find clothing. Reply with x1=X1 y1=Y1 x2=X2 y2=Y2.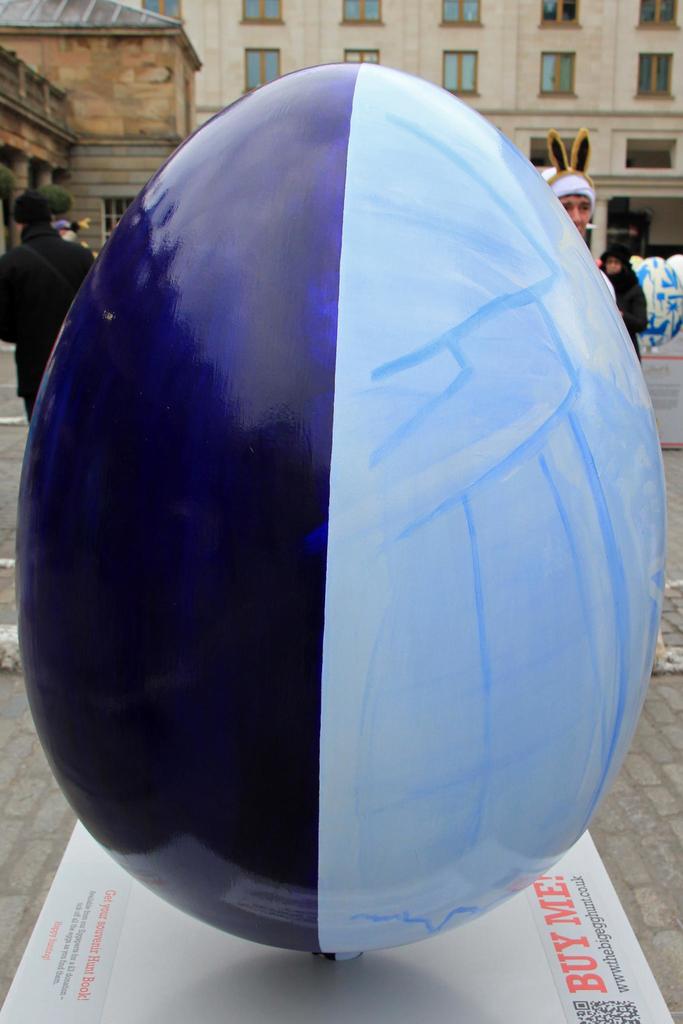
x1=0 y1=230 x2=96 y2=428.
